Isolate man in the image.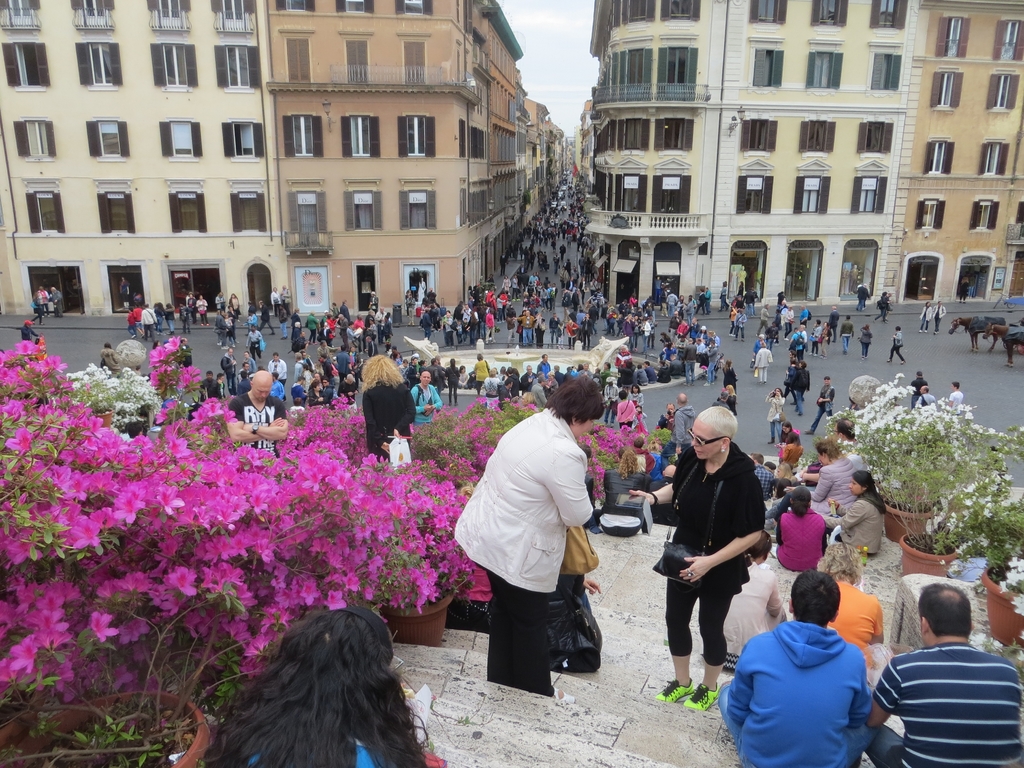
Isolated region: BBox(539, 348, 548, 374).
